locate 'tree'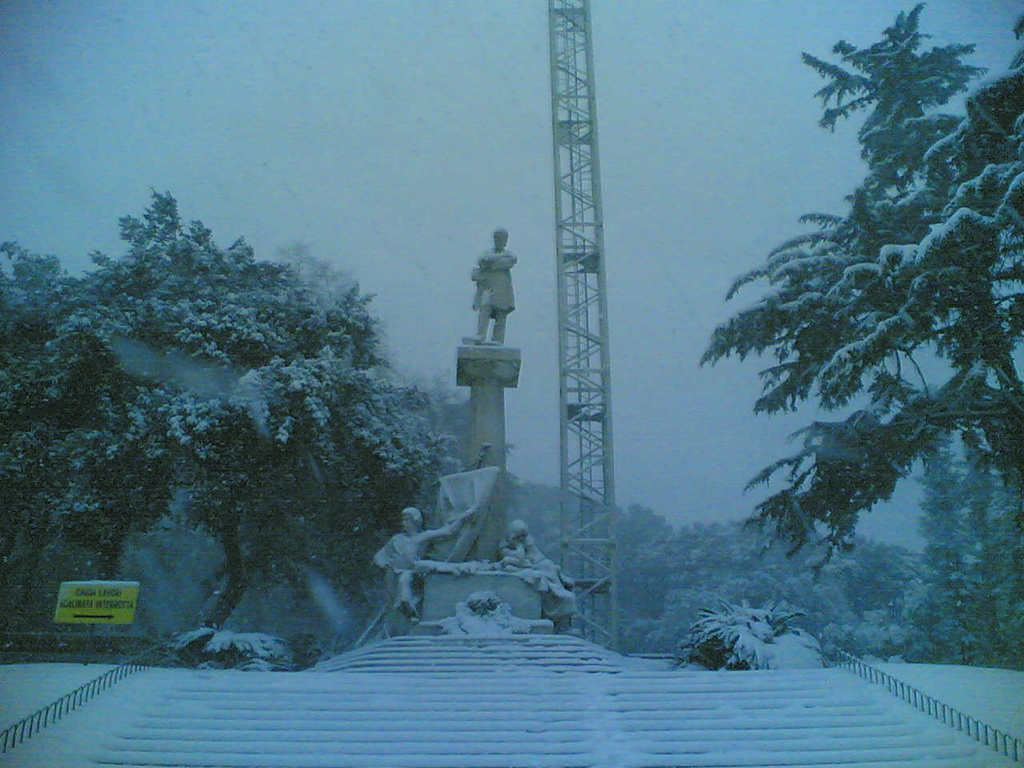
box(0, 182, 471, 654)
